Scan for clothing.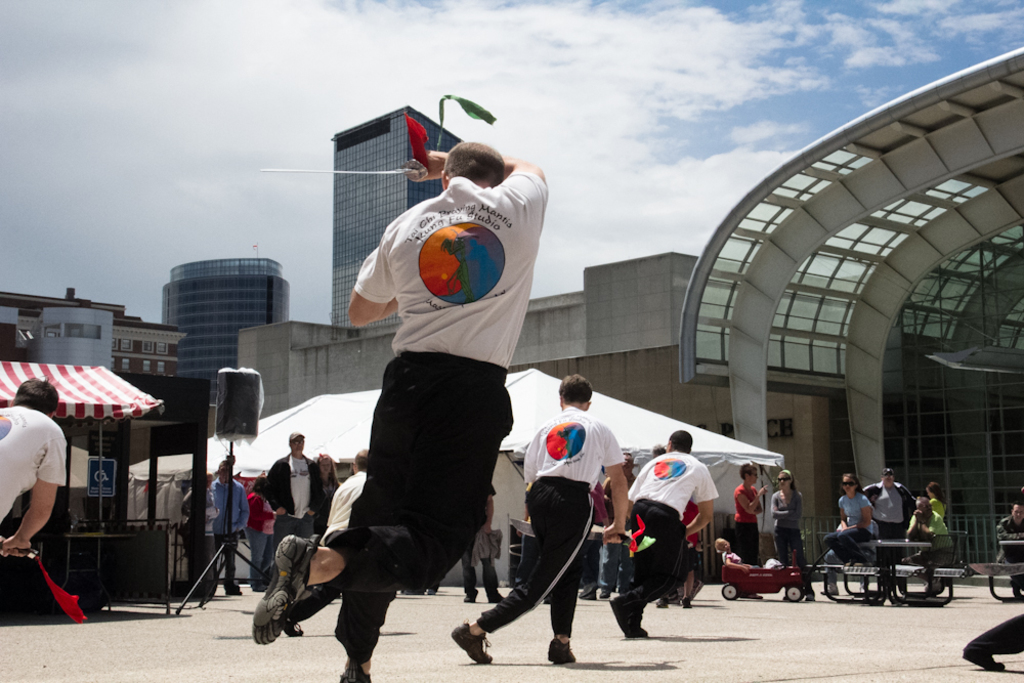
Scan result: box(587, 474, 618, 588).
